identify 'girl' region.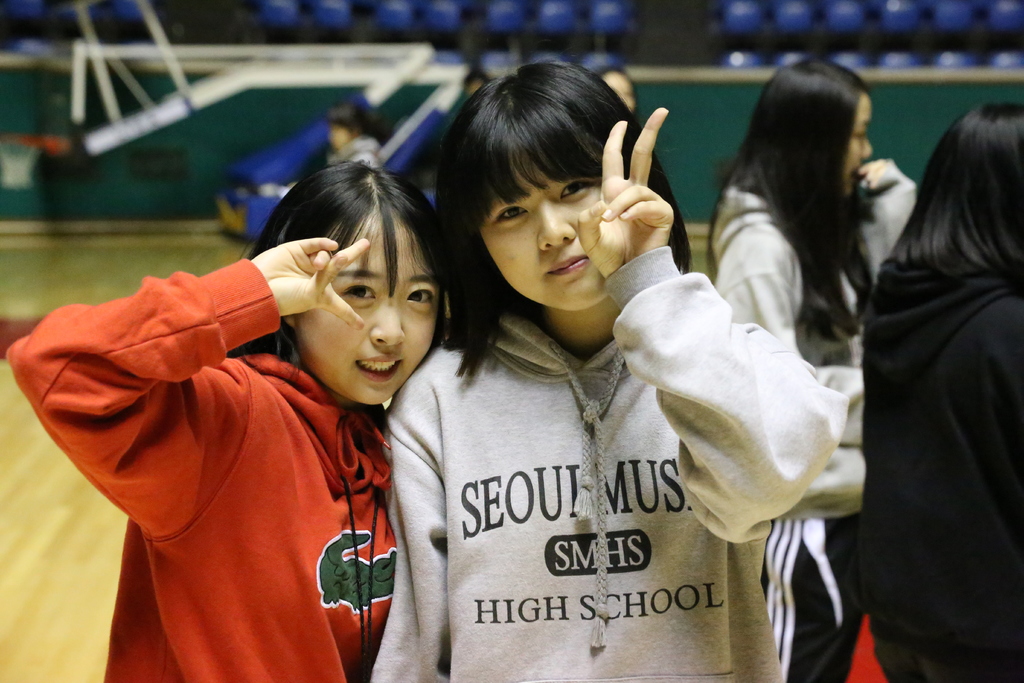
Region: (390,58,849,682).
